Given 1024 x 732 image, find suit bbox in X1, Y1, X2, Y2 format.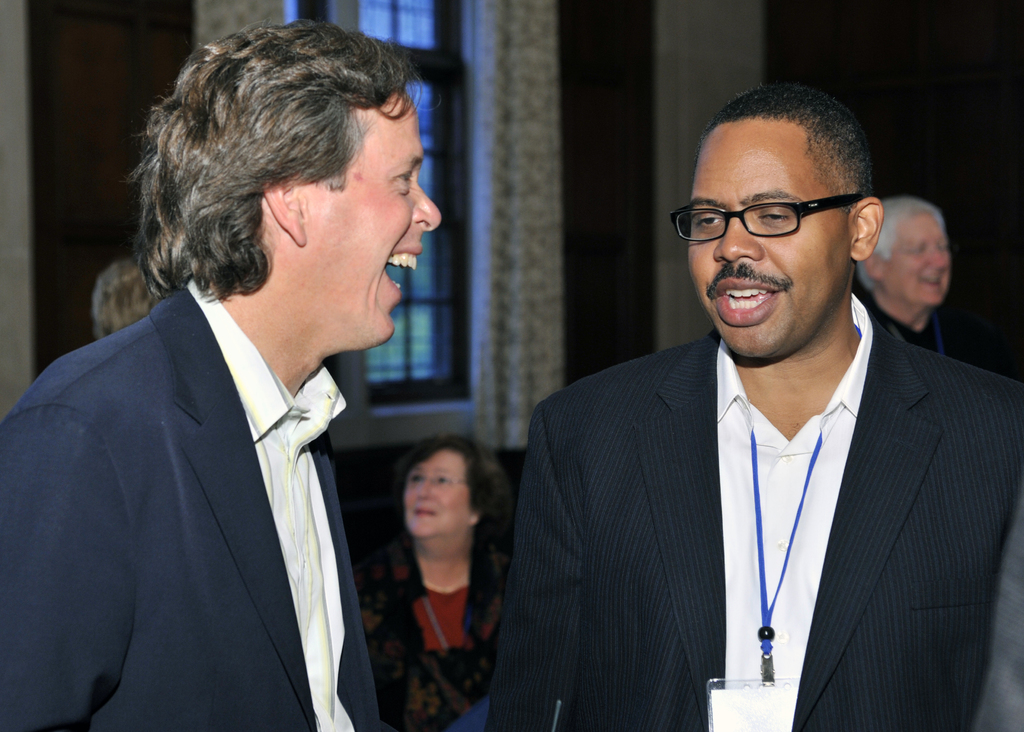
0, 275, 391, 731.
